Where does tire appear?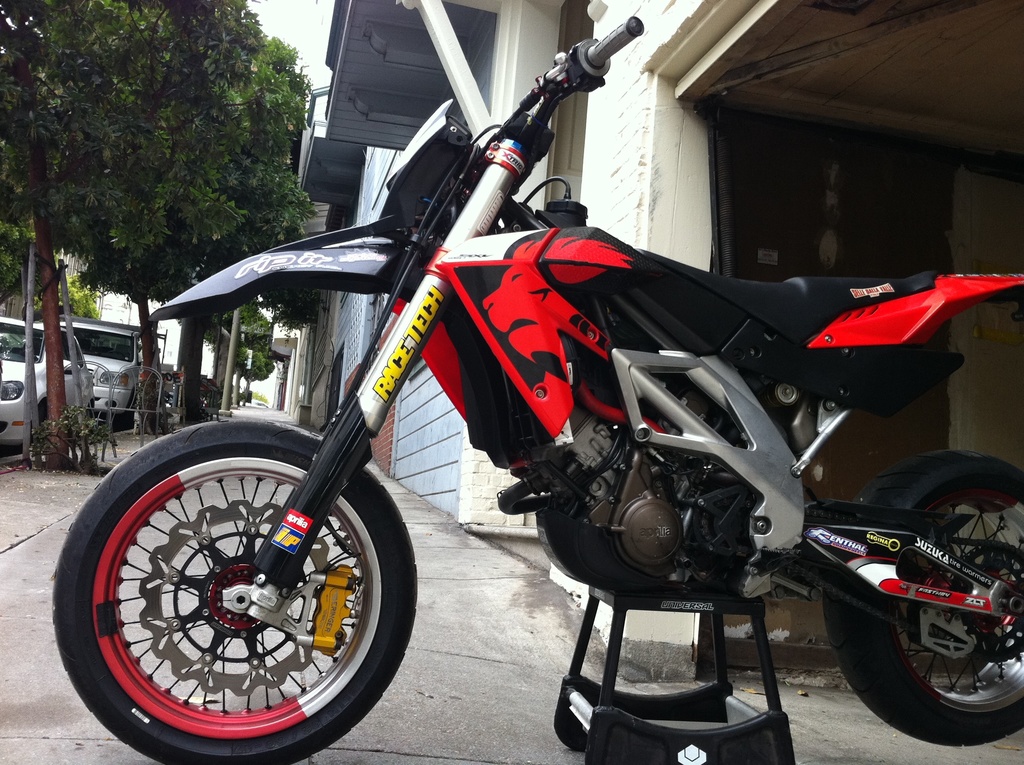
Appears at Rect(61, 413, 411, 750).
